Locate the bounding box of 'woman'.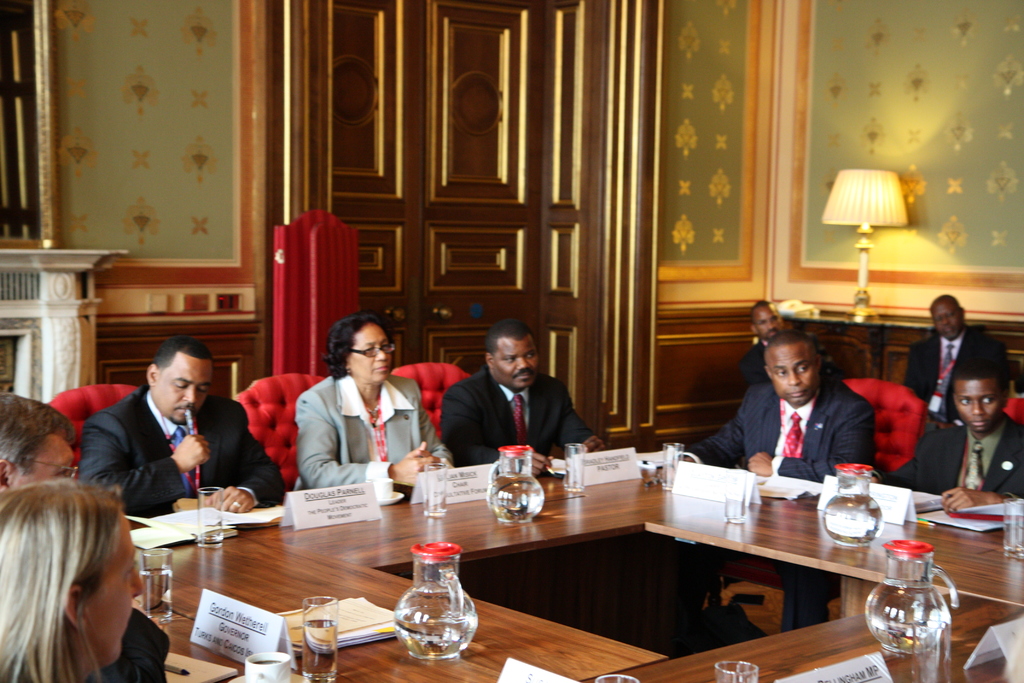
Bounding box: (0, 466, 163, 682).
